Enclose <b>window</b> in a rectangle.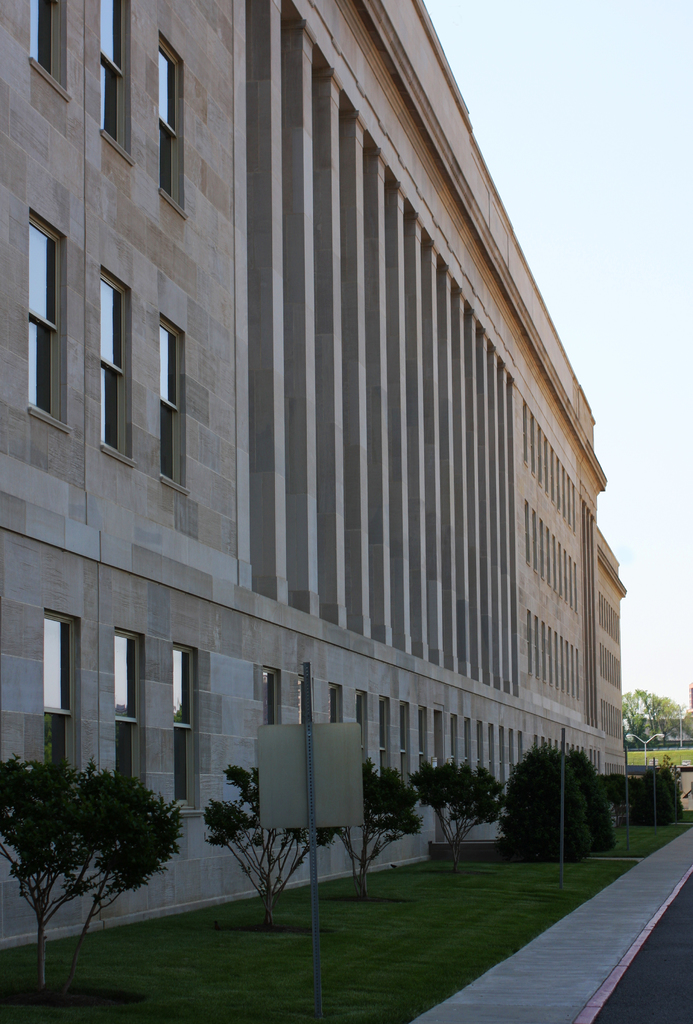
416,705,429,767.
